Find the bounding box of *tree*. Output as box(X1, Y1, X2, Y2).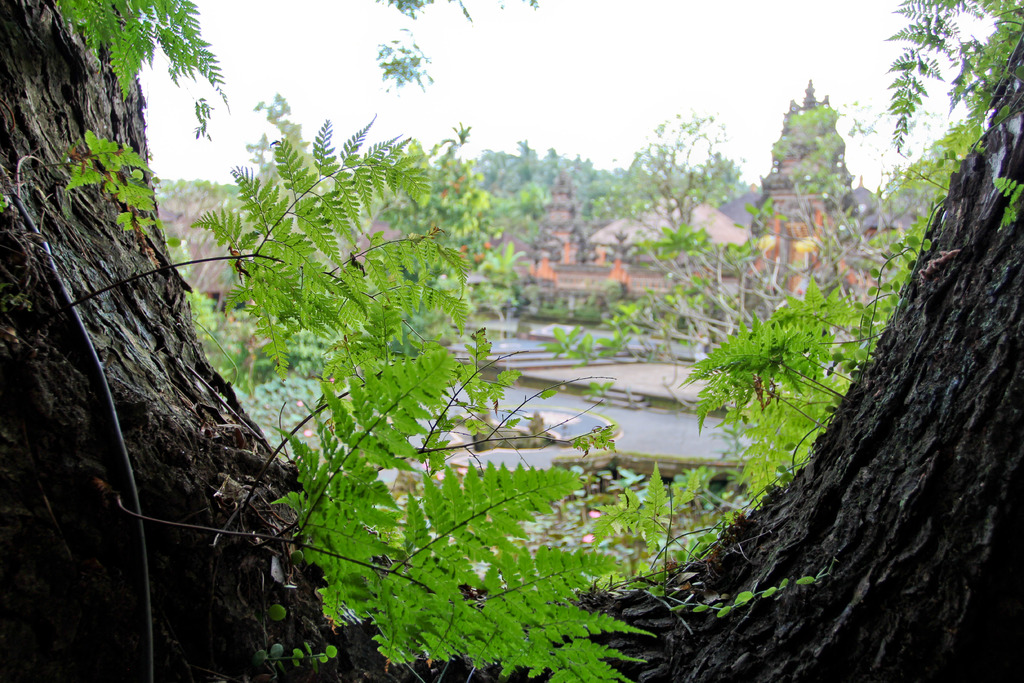
box(0, 0, 1023, 682).
